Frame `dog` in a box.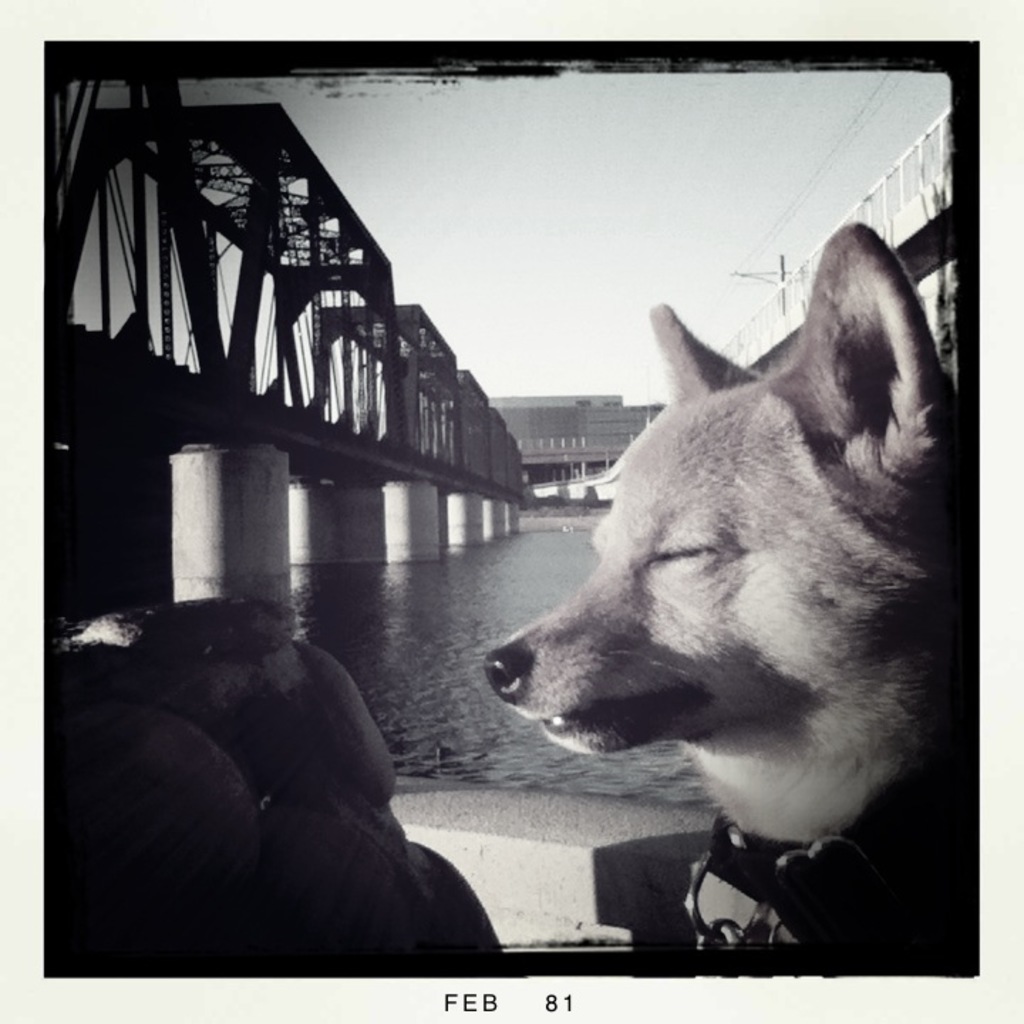
detection(481, 222, 970, 951).
